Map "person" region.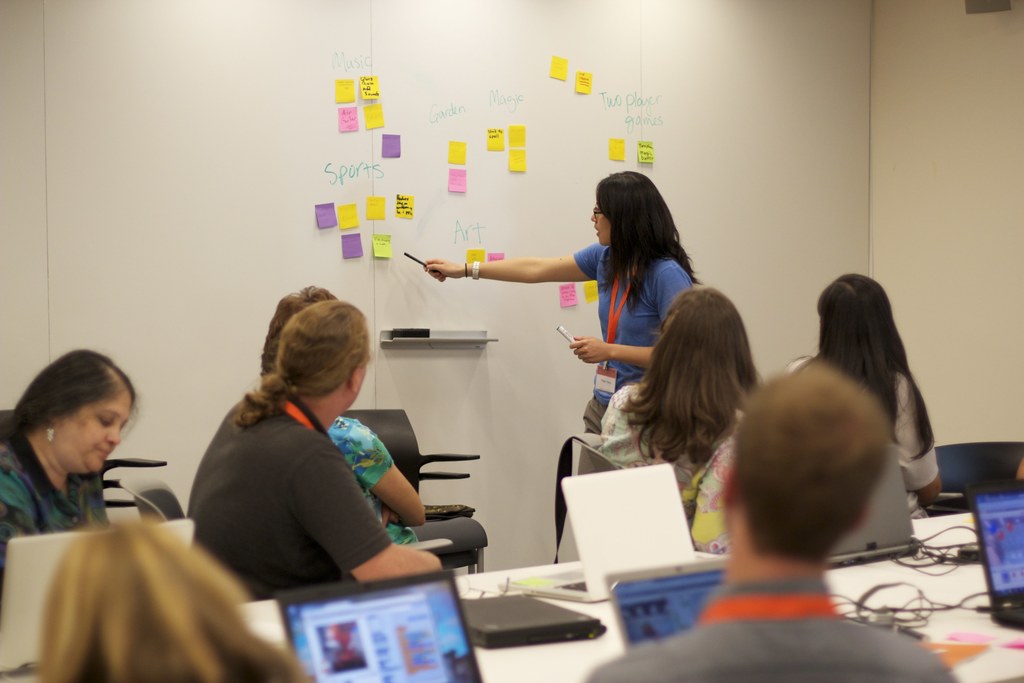
Mapped to (0,342,141,573).
